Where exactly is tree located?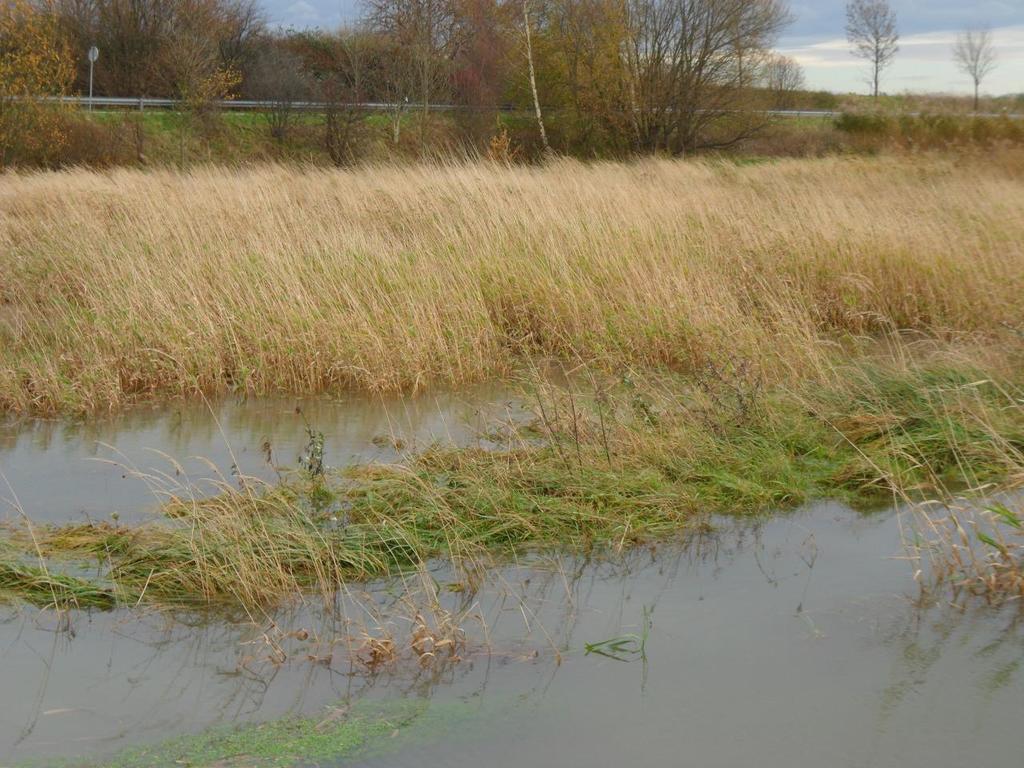
Its bounding box is (353, 0, 445, 143).
